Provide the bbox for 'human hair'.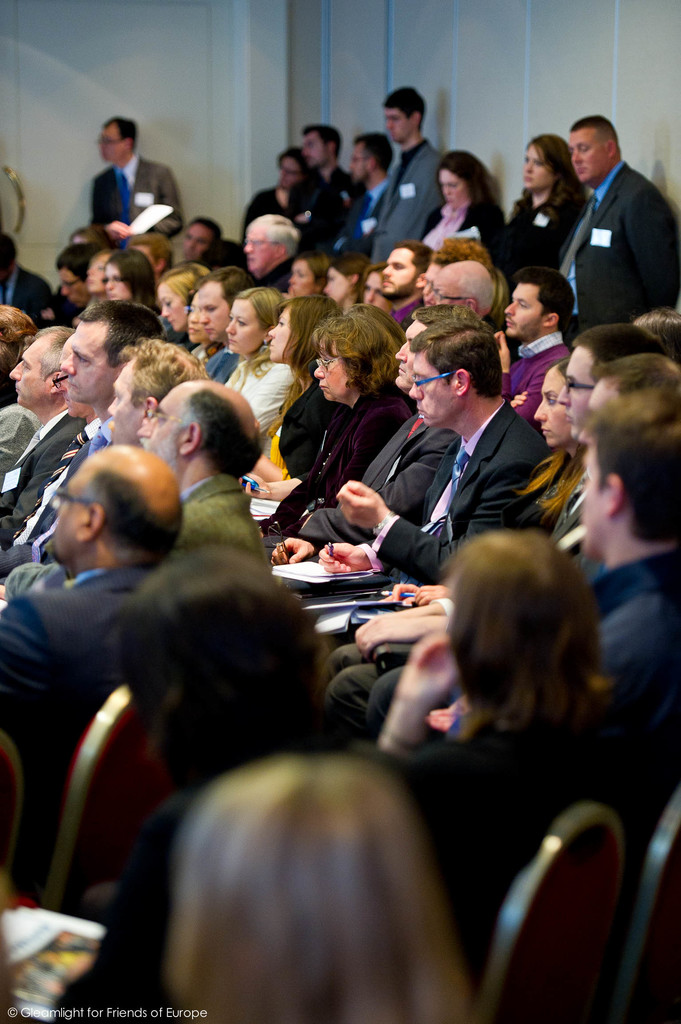
l=589, t=353, r=680, b=402.
